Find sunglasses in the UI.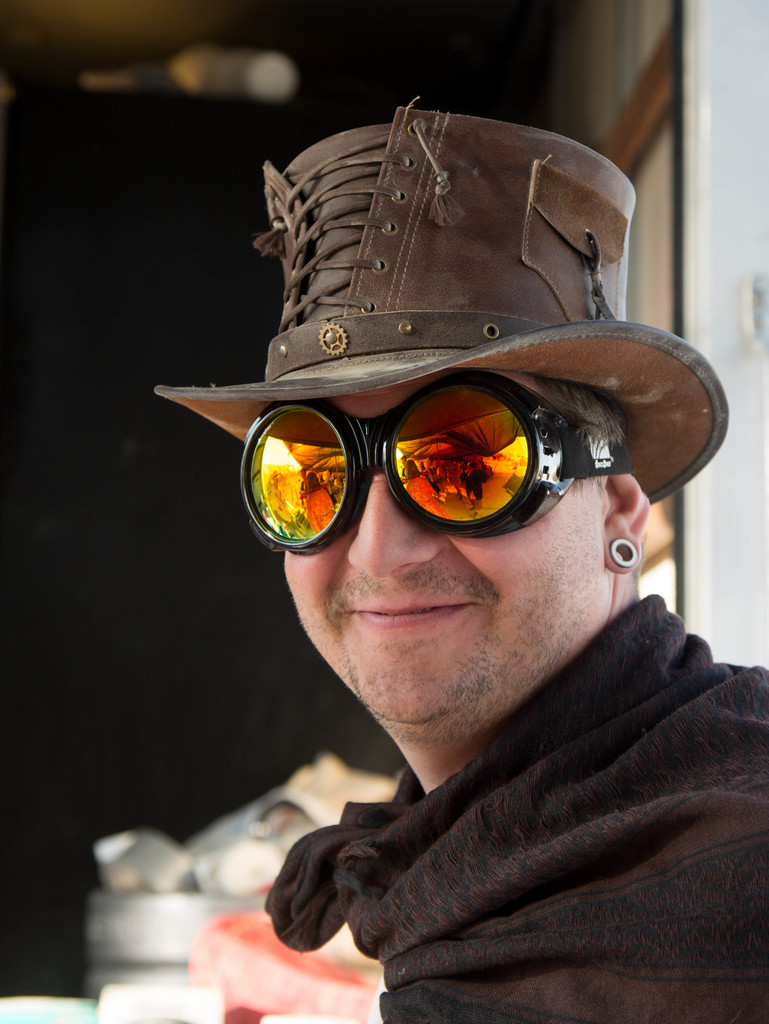
UI element at {"x1": 235, "y1": 365, "x2": 632, "y2": 548}.
